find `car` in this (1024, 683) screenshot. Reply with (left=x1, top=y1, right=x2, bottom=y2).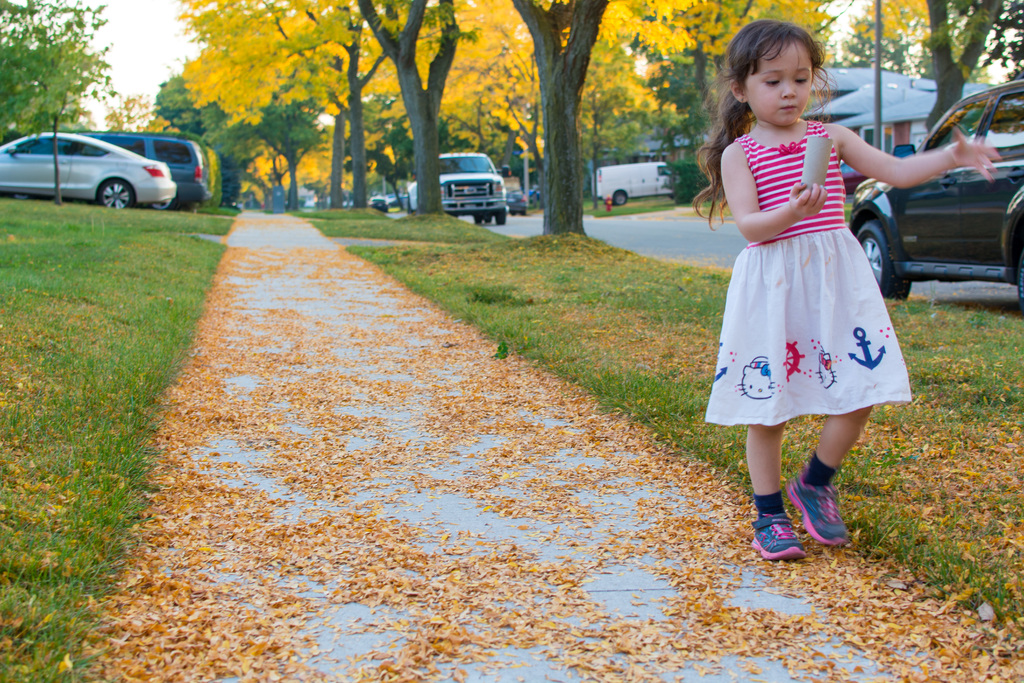
(left=850, top=76, right=1023, bottom=312).
